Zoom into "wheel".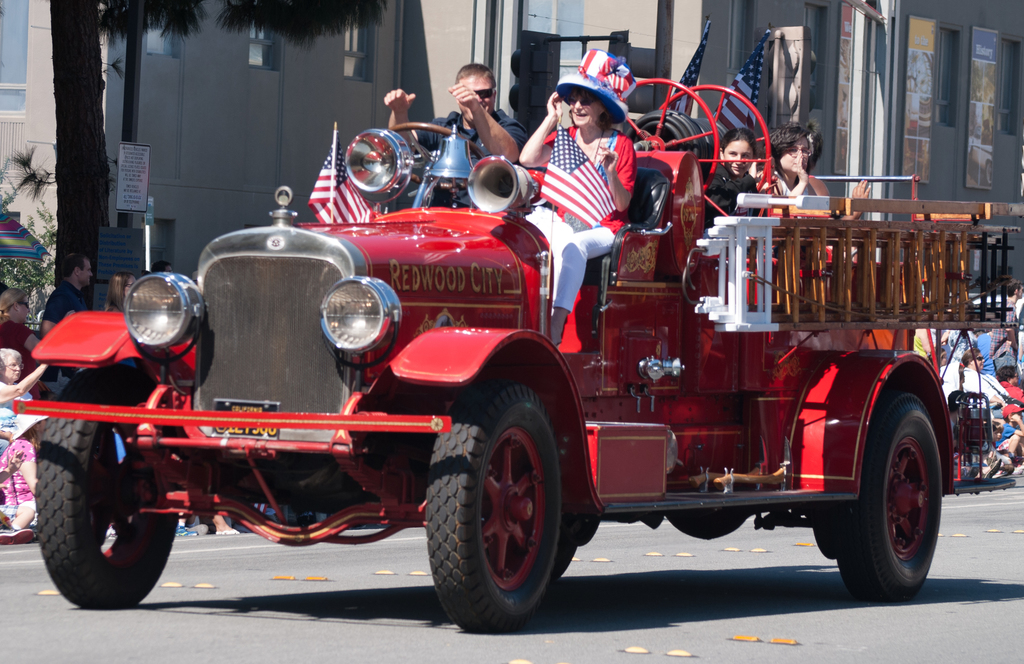
Zoom target: [387, 120, 486, 176].
